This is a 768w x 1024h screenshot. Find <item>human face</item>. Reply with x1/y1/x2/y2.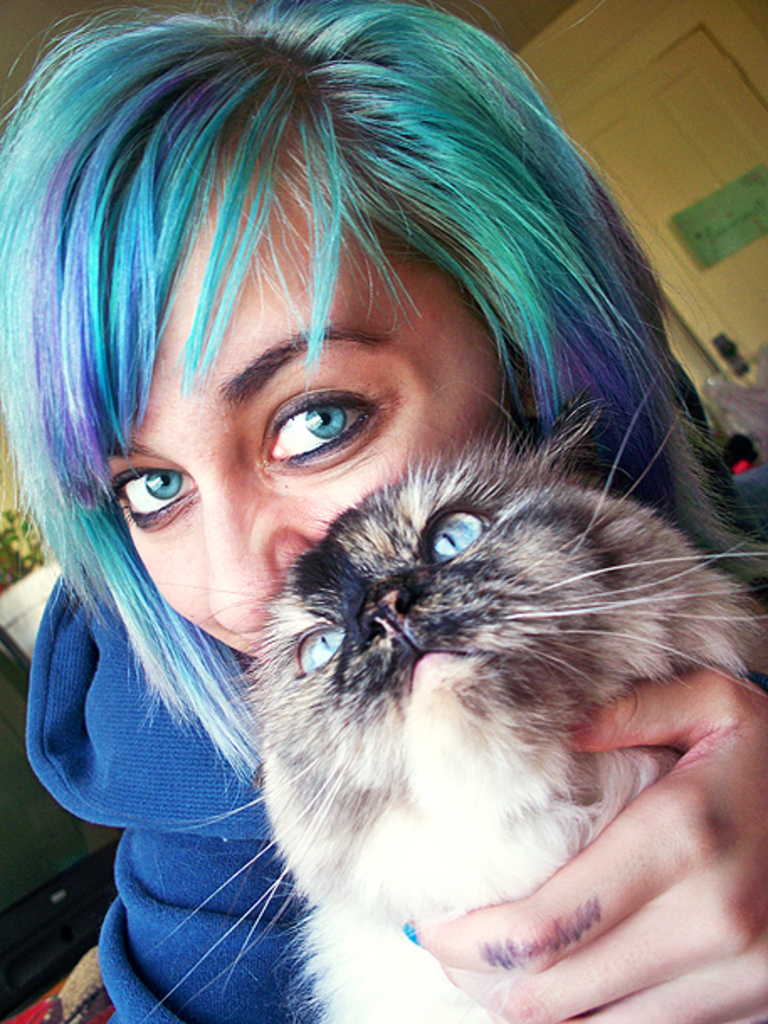
111/140/501/657.
